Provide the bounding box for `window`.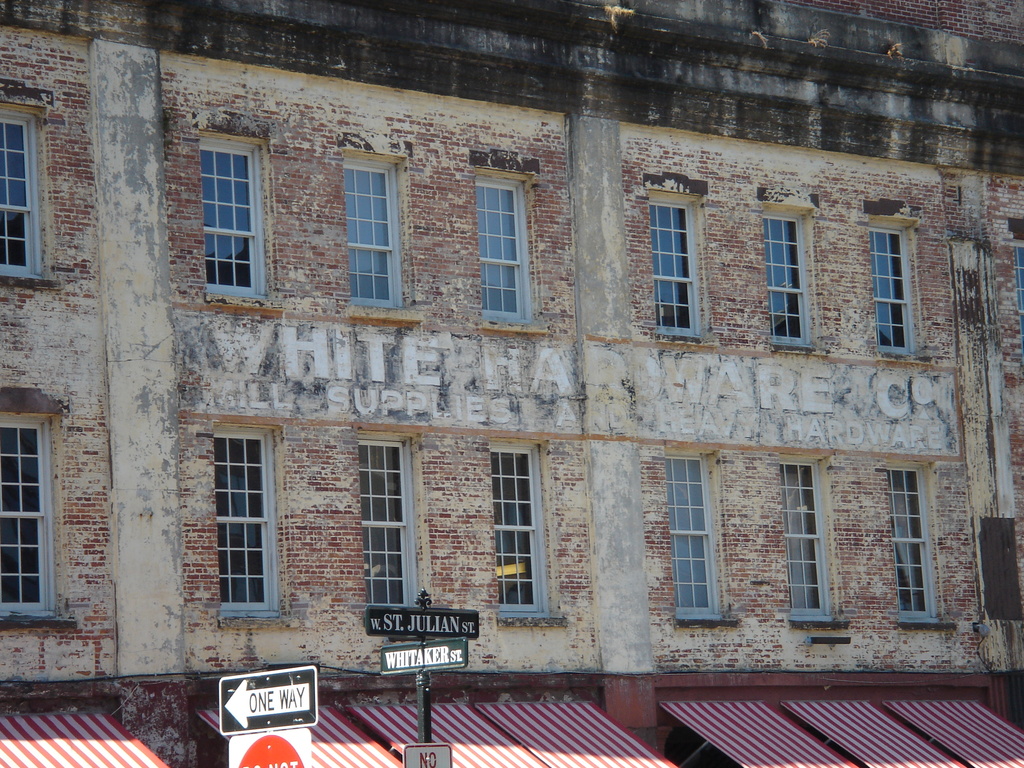
x1=773, y1=458, x2=829, y2=616.
